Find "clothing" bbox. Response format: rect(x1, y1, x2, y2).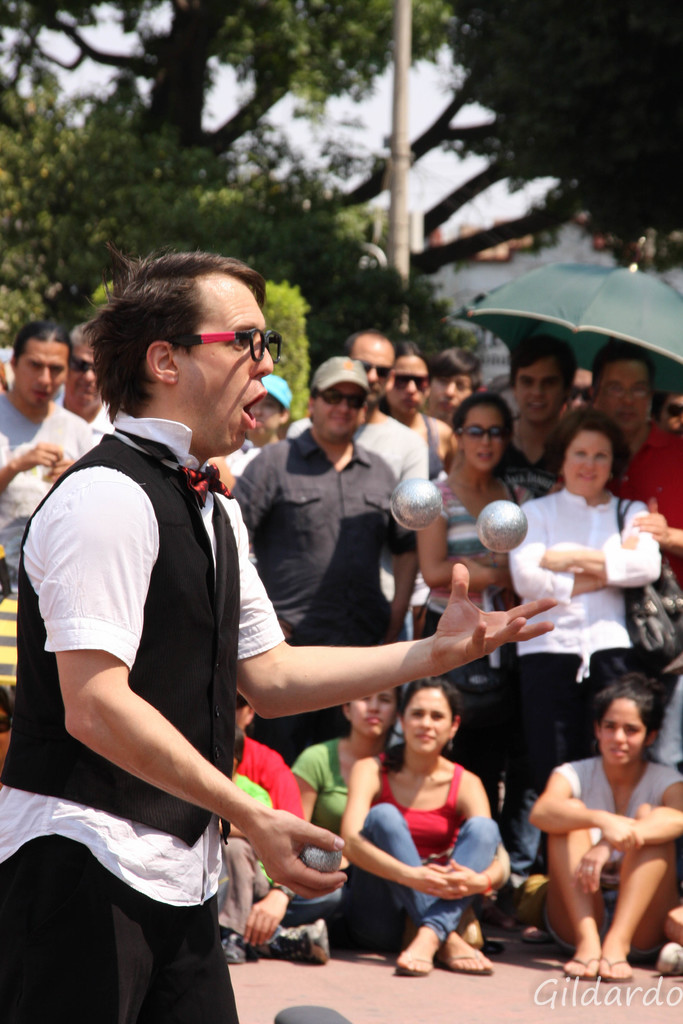
rect(229, 424, 399, 757).
